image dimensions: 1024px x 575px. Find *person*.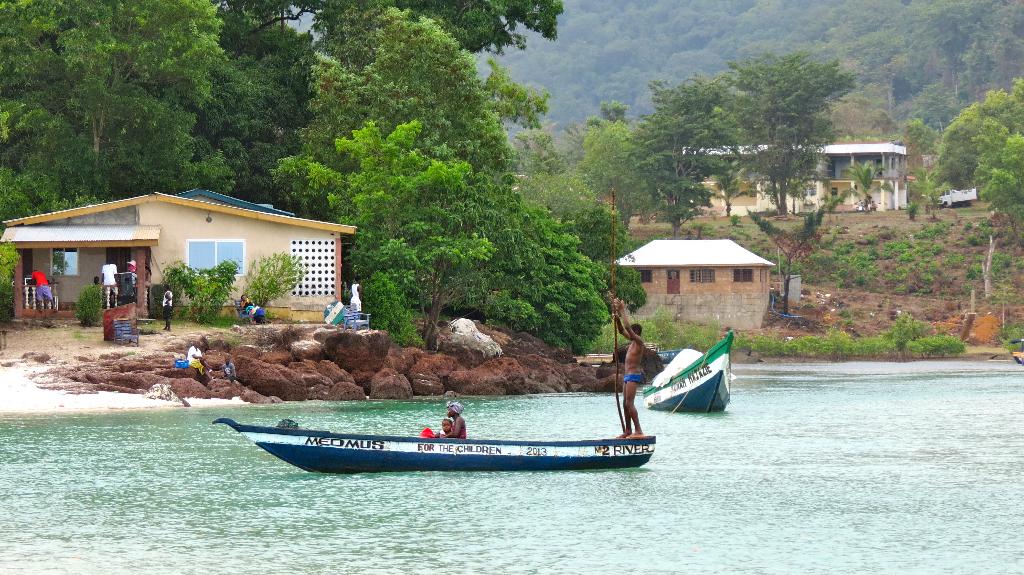
x1=433 y1=417 x2=451 y2=438.
